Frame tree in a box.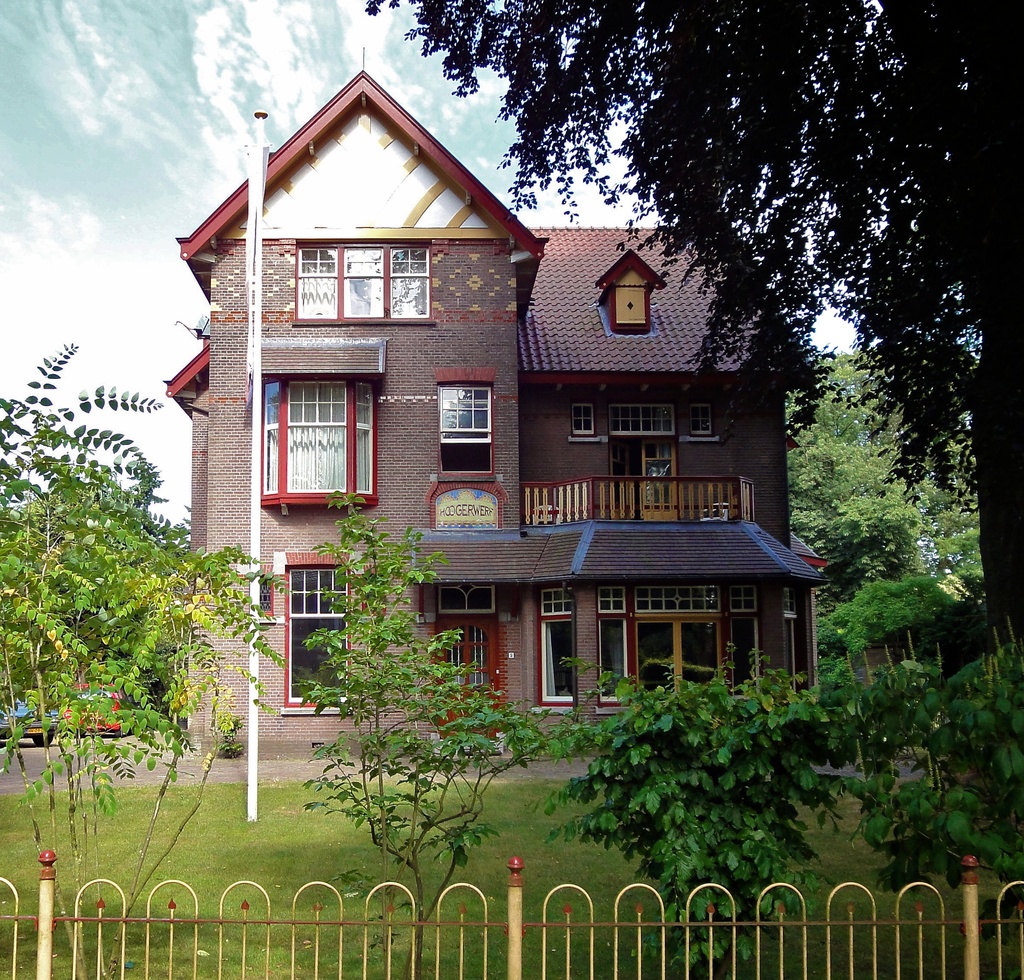
(367,0,1023,649).
